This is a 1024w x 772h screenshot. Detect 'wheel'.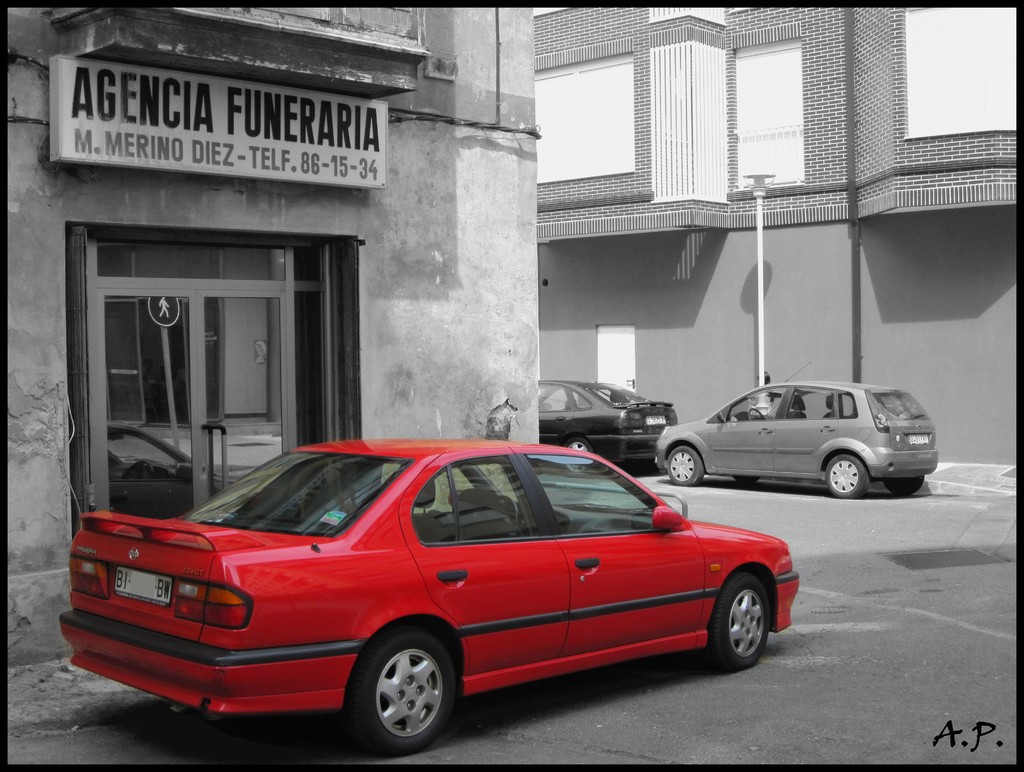
bbox=(666, 447, 701, 482).
